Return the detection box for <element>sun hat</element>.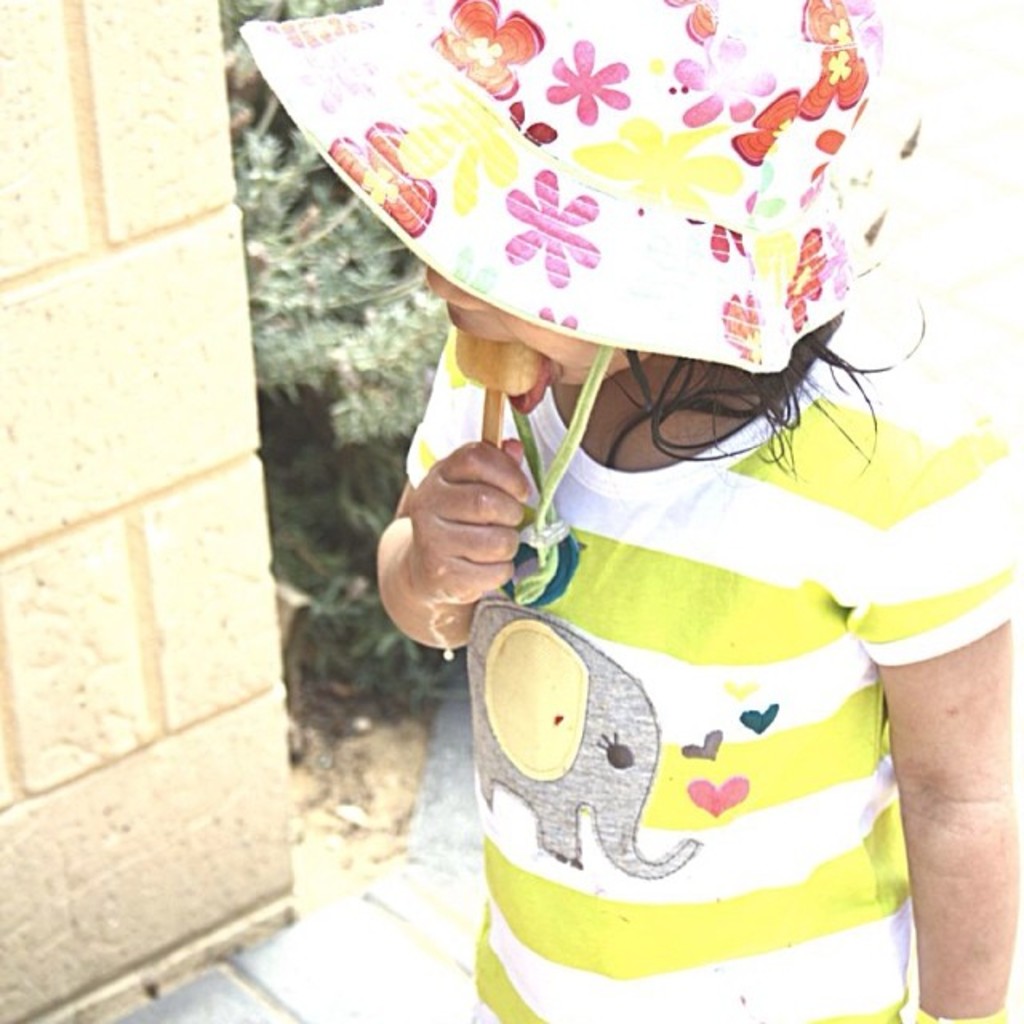
detection(235, 0, 917, 368).
